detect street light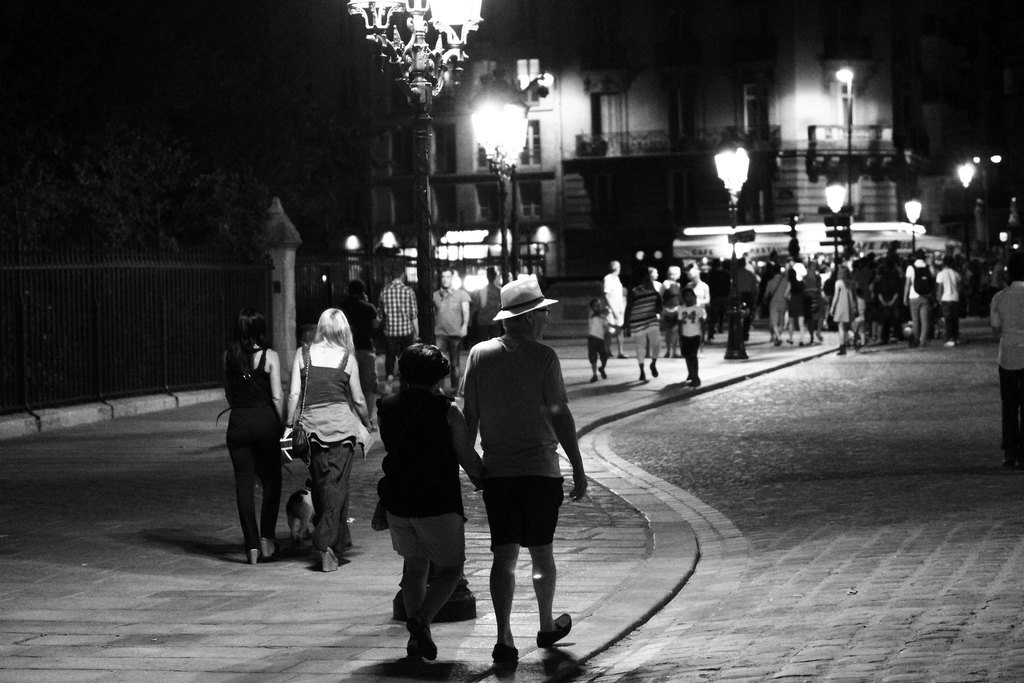
x1=956 y1=159 x2=977 y2=258
